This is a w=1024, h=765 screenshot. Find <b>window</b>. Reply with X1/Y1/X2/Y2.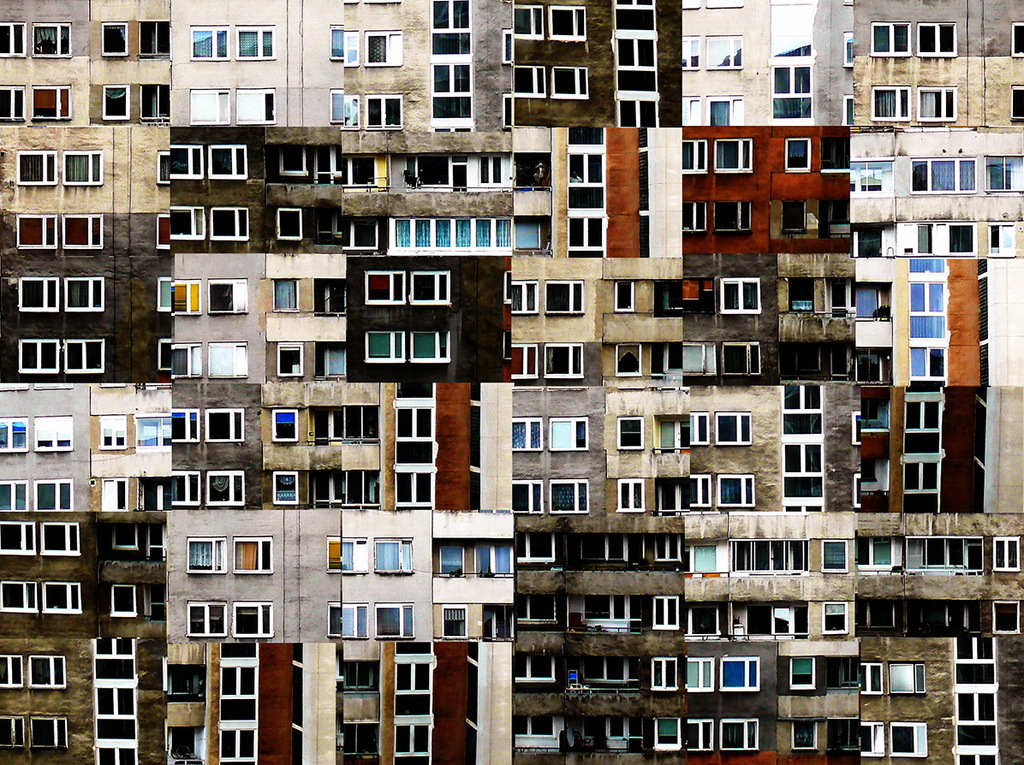
205/342/254/371.
